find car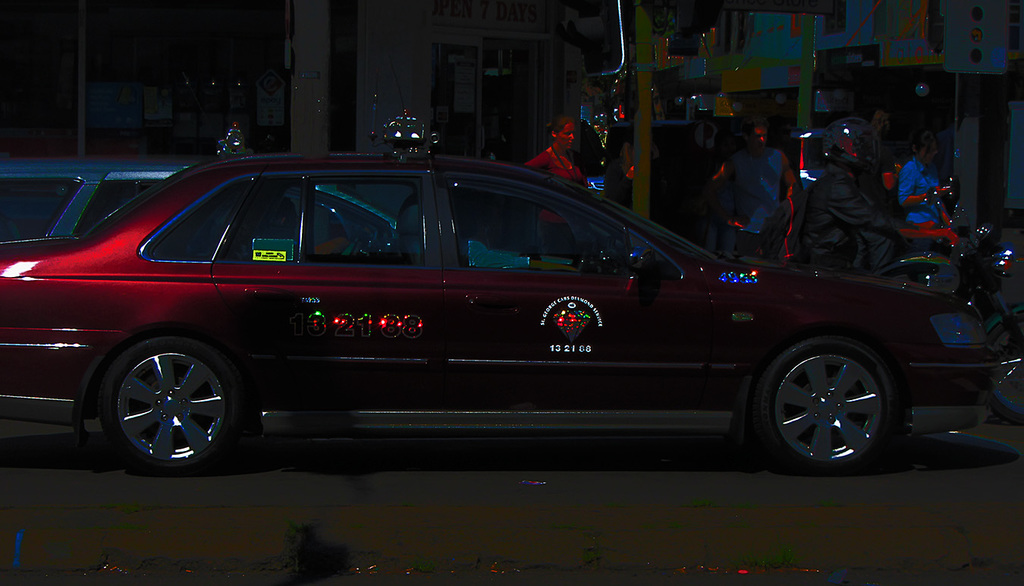
<box>0,153,997,477</box>
